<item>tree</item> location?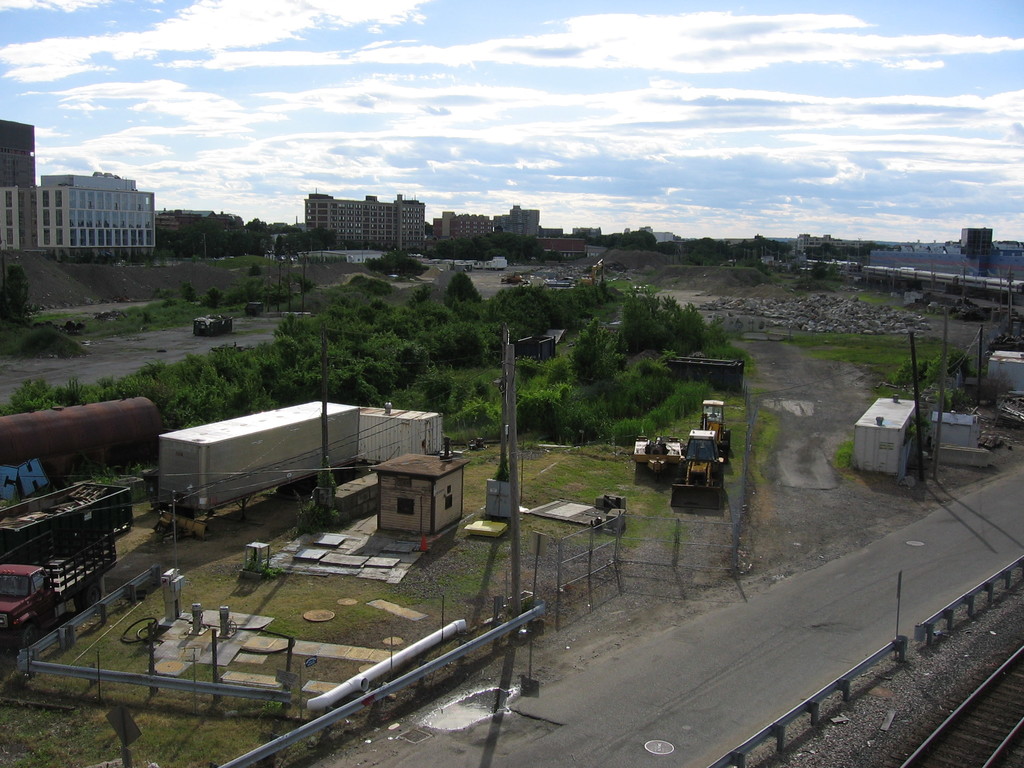
{"x1": 193, "y1": 291, "x2": 223, "y2": 307}
